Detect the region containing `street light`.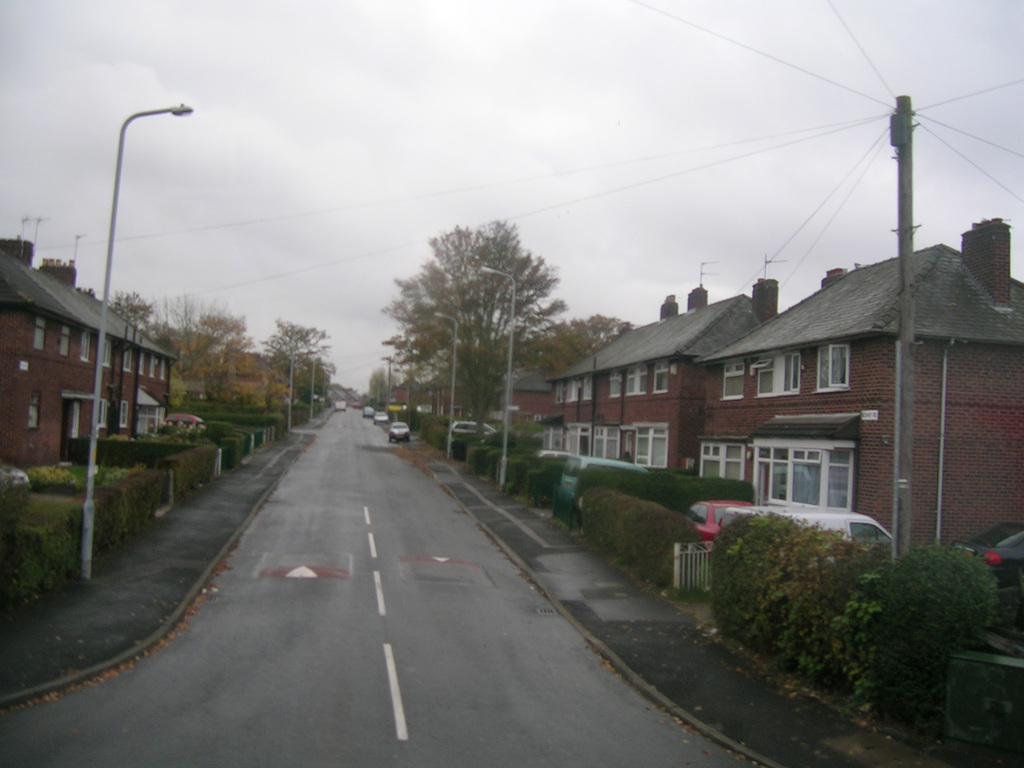
{"x1": 434, "y1": 311, "x2": 459, "y2": 457}.
